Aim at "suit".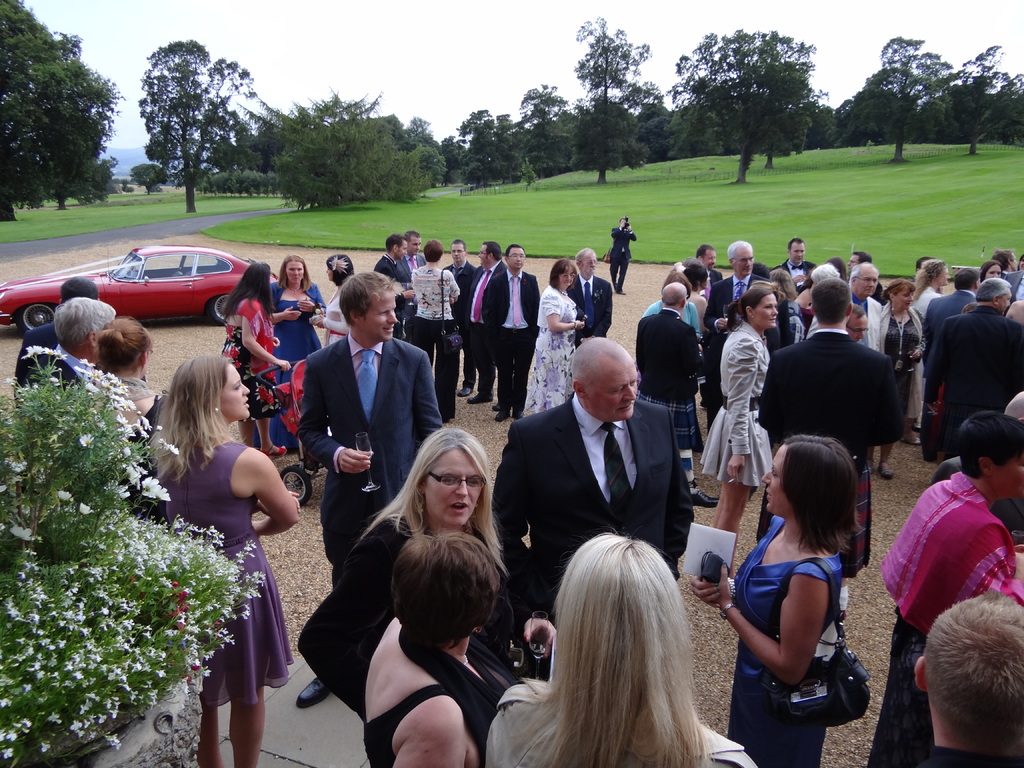
Aimed at (924, 304, 1023, 445).
